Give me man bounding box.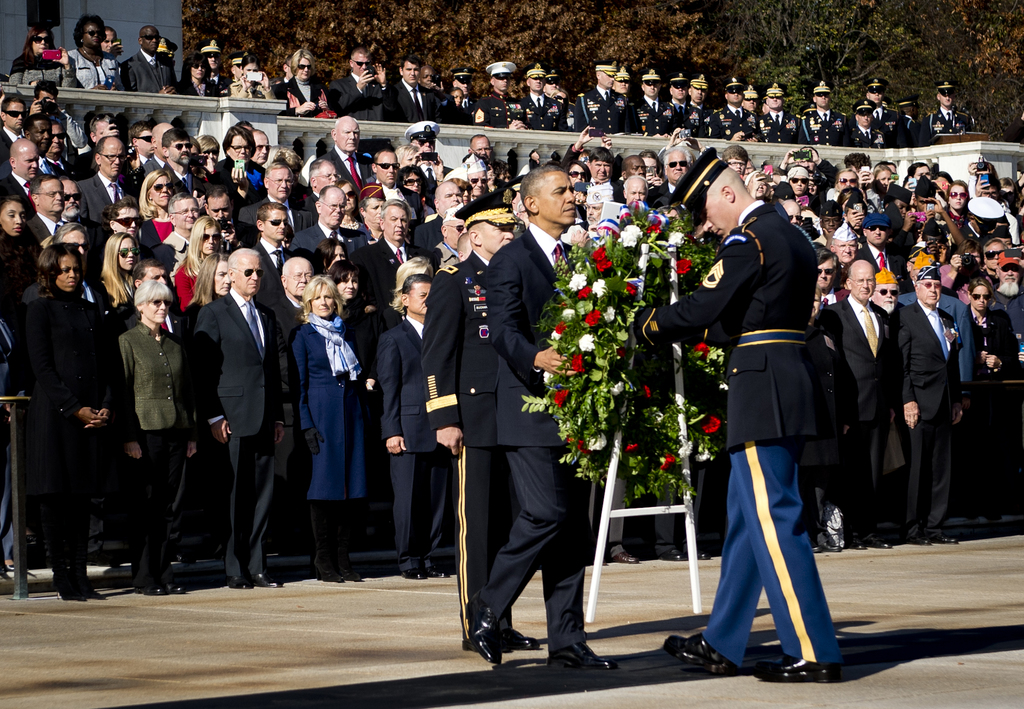
box(621, 174, 650, 216).
